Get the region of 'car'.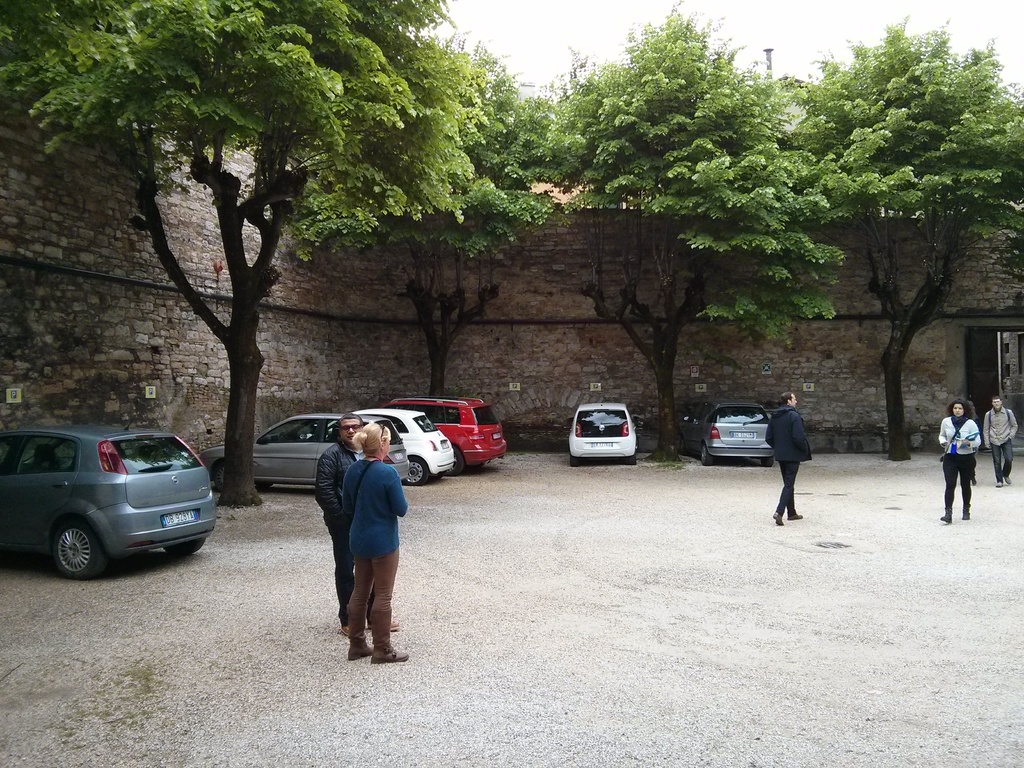
x1=11, y1=424, x2=221, y2=586.
